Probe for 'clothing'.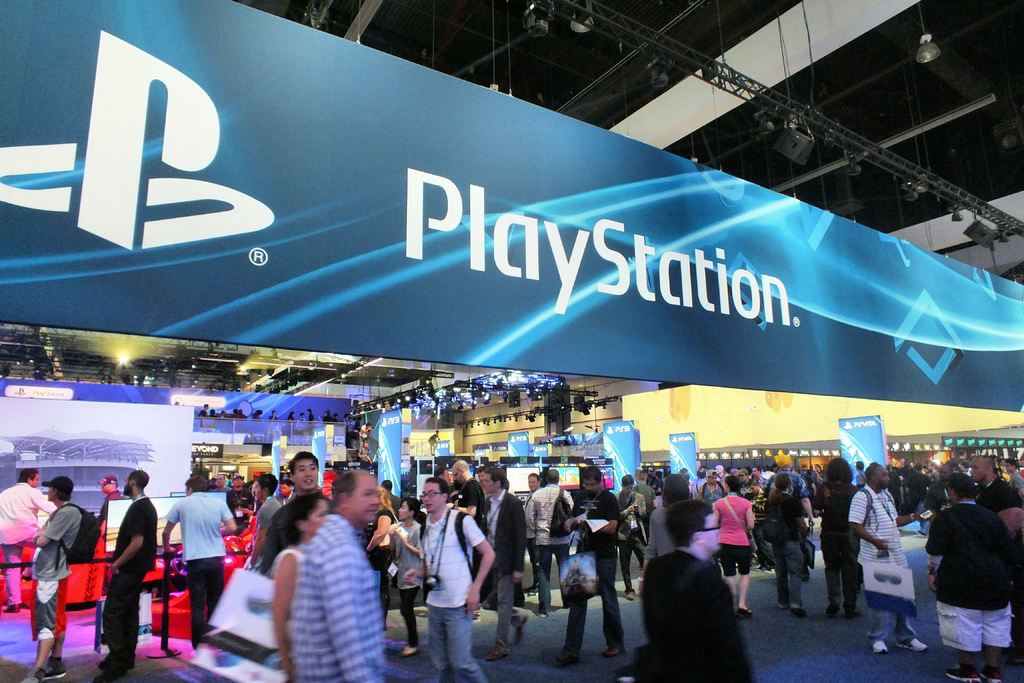
Probe result: 746, 472, 770, 497.
